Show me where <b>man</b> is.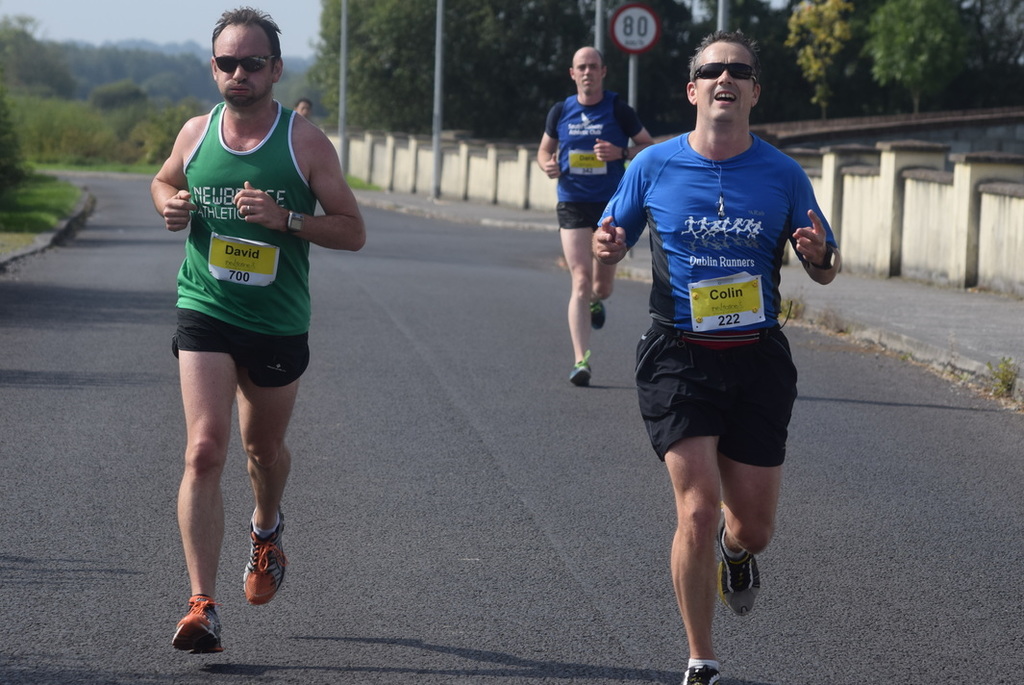
<b>man</b> is at 294/97/317/116.
